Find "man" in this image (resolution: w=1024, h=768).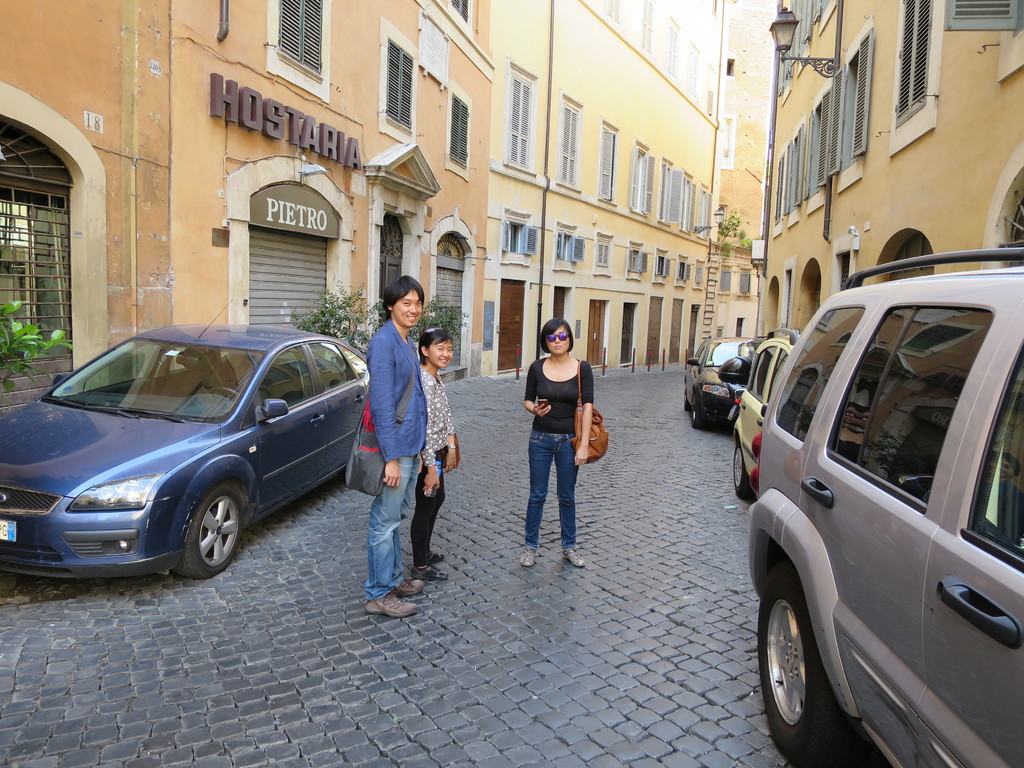
x1=343 y1=276 x2=426 y2=625.
